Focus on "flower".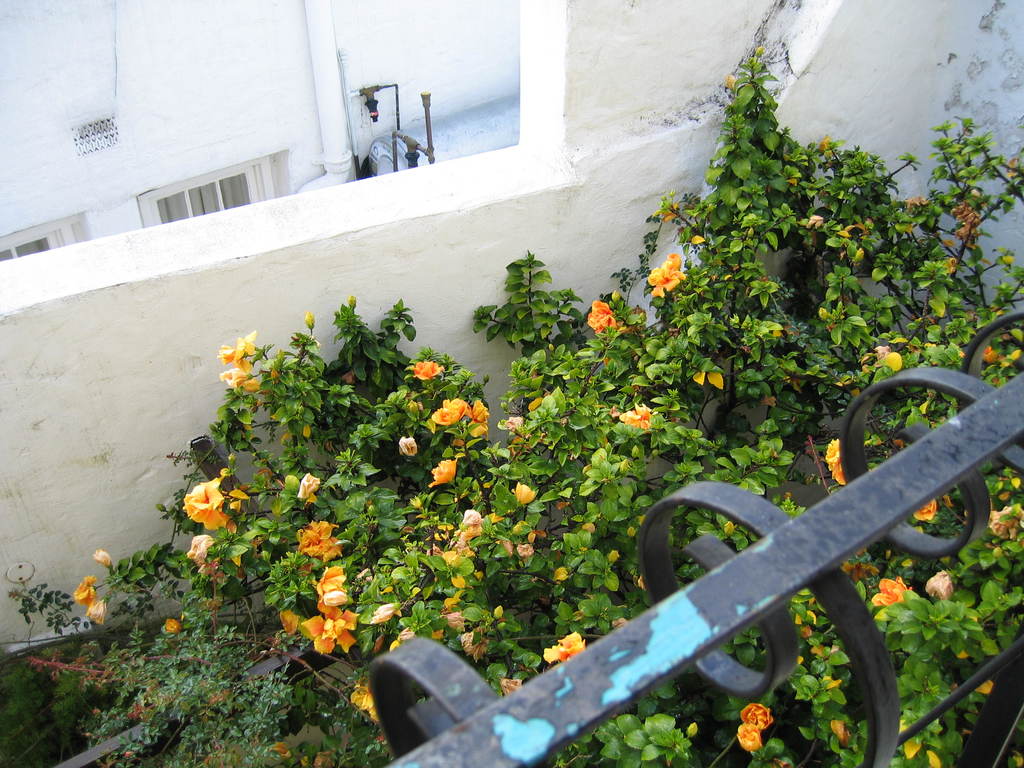
Focused at locate(303, 609, 361, 659).
